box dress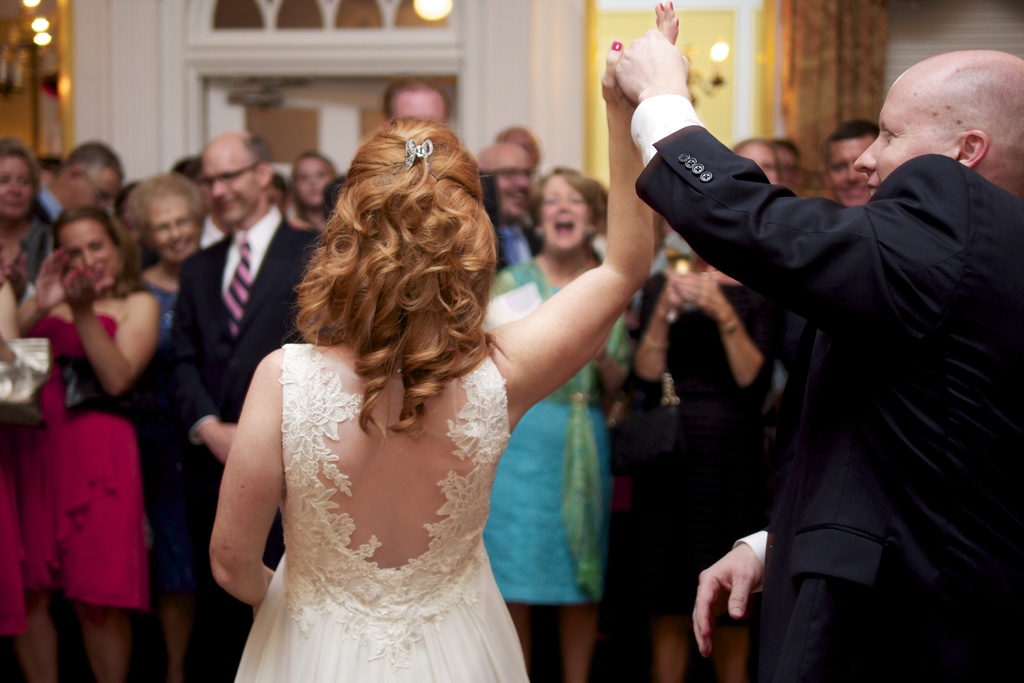
pyautogui.locateOnScreen(0, 278, 28, 636)
